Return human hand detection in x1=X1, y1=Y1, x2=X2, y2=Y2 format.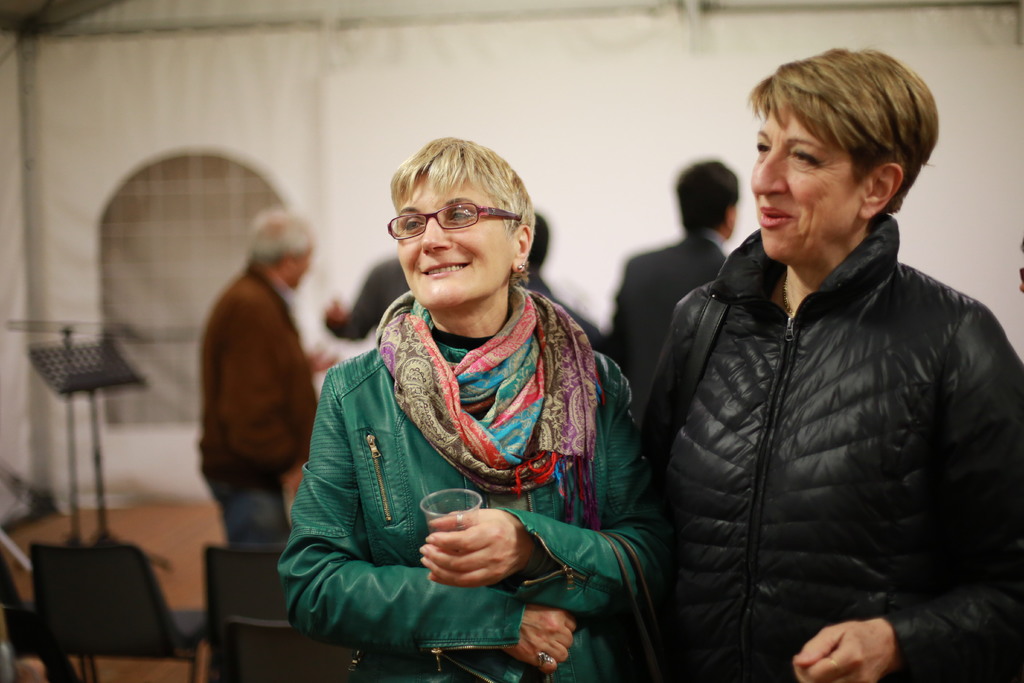
x1=505, y1=598, x2=581, y2=678.
